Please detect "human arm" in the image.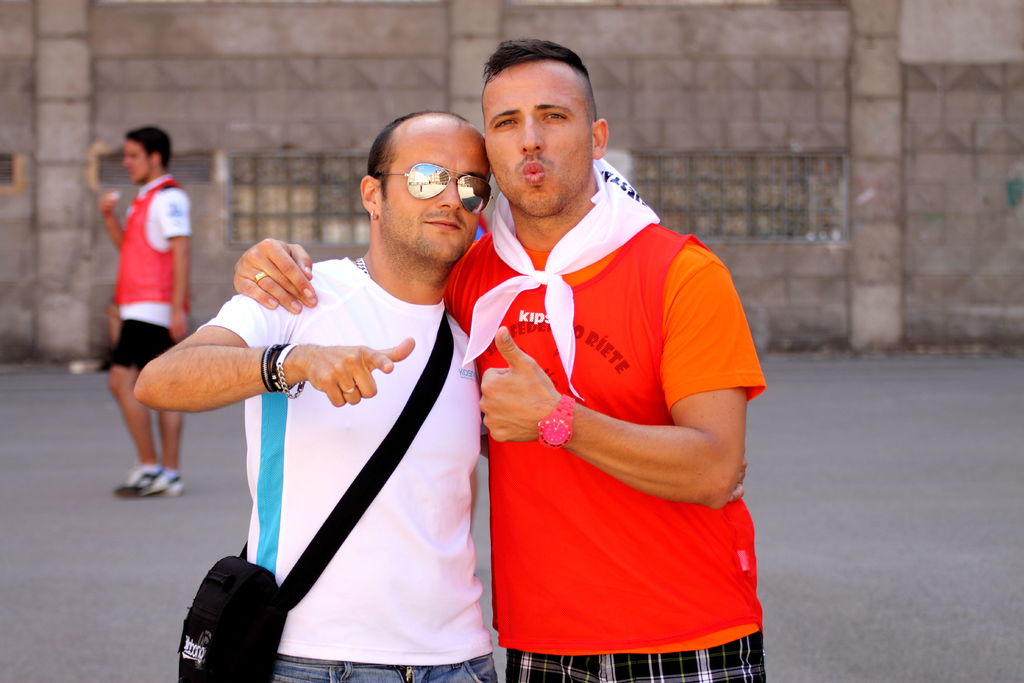
rect(99, 188, 131, 249).
